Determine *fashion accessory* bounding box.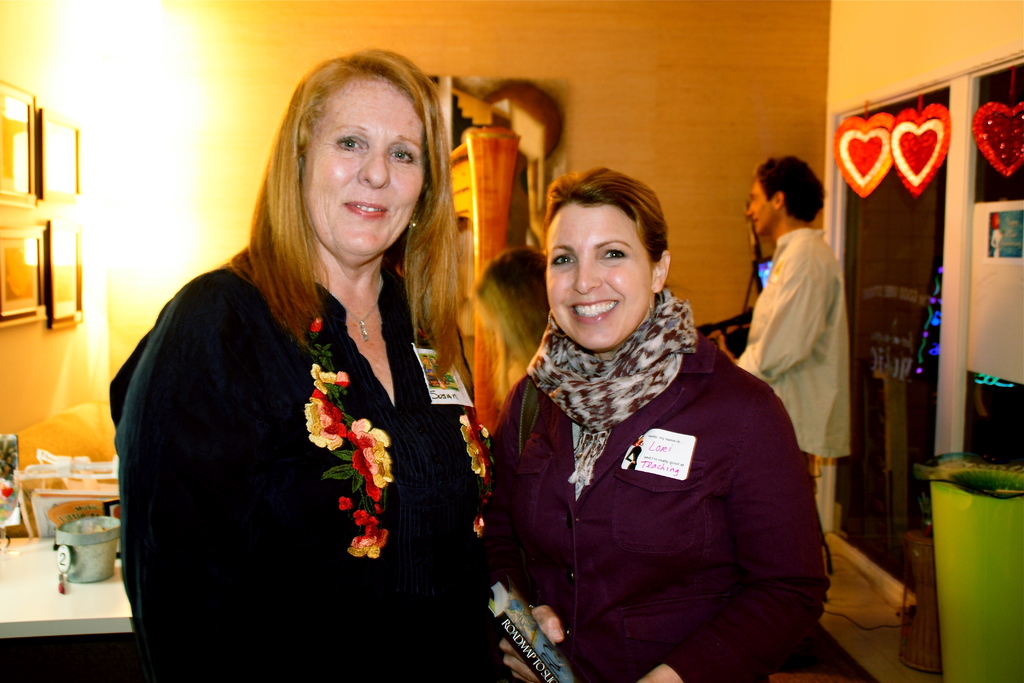
Determined: (524, 284, 701, 500).
